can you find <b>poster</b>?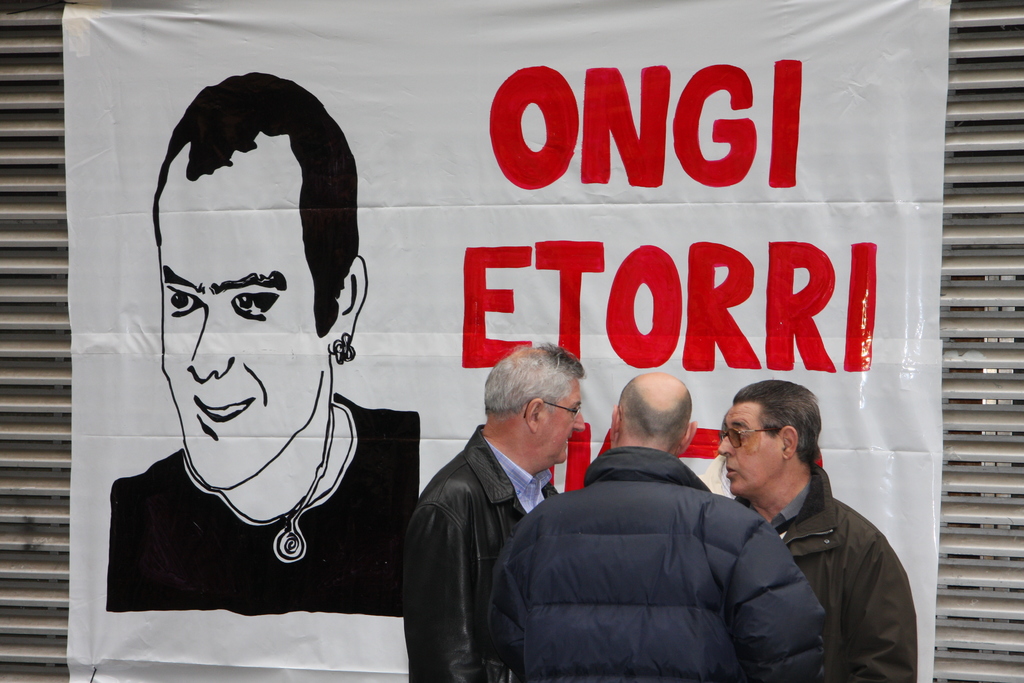
Yes, bounding box: select_region(63, 0, 943, 682).
